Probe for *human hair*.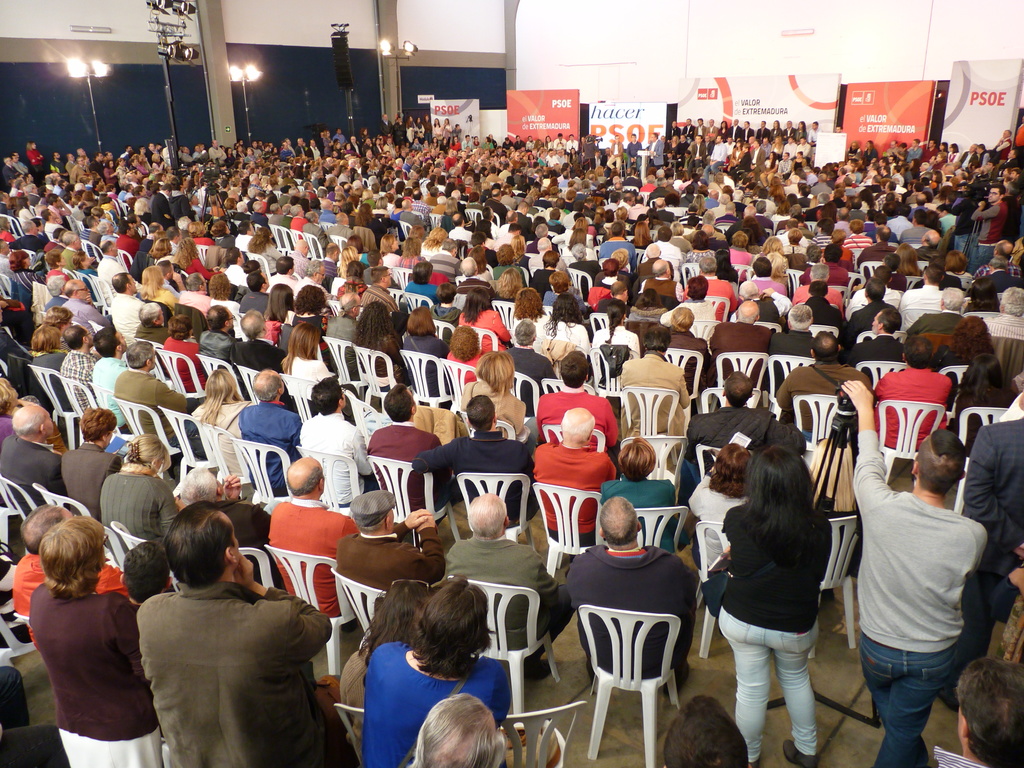
Probe result: select_region(30, 326, 61, 351).
